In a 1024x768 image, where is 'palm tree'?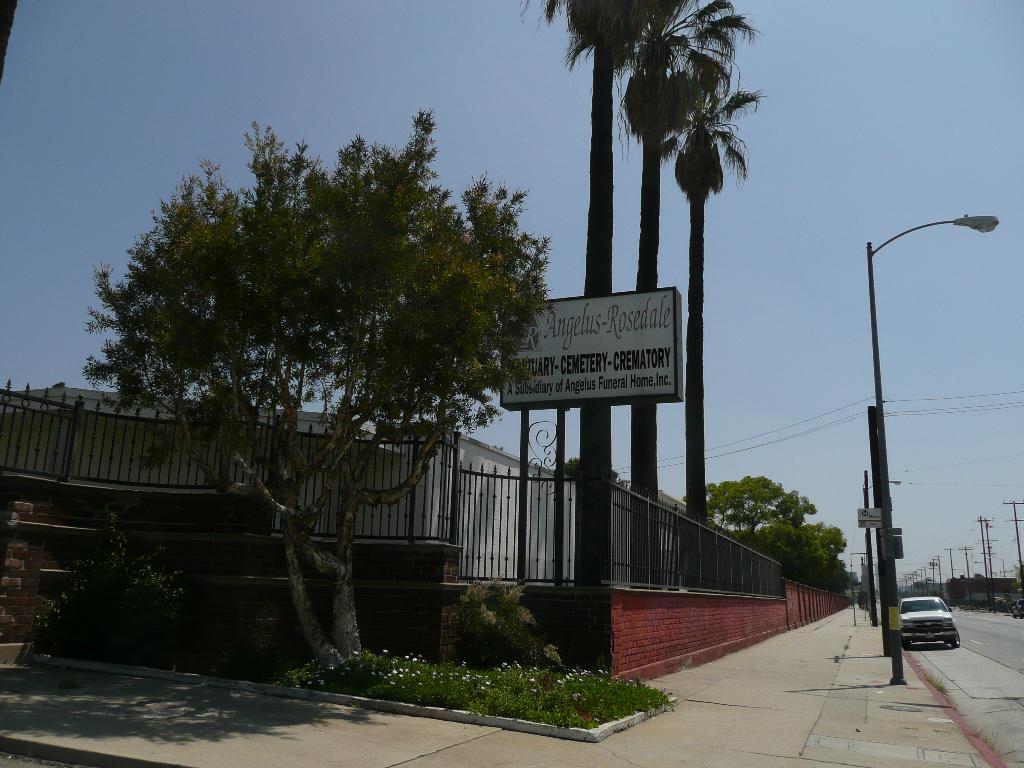
left=515, top=0, right=695, bottom=584.
